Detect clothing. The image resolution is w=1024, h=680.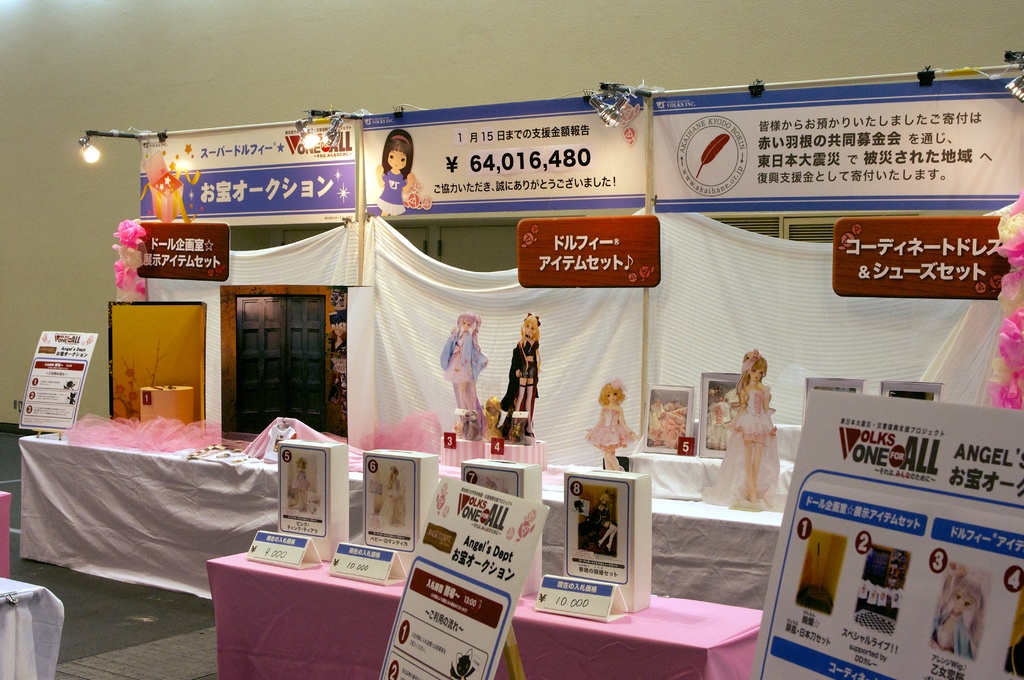
(left=722, top=365, right=797, bottom=517).
